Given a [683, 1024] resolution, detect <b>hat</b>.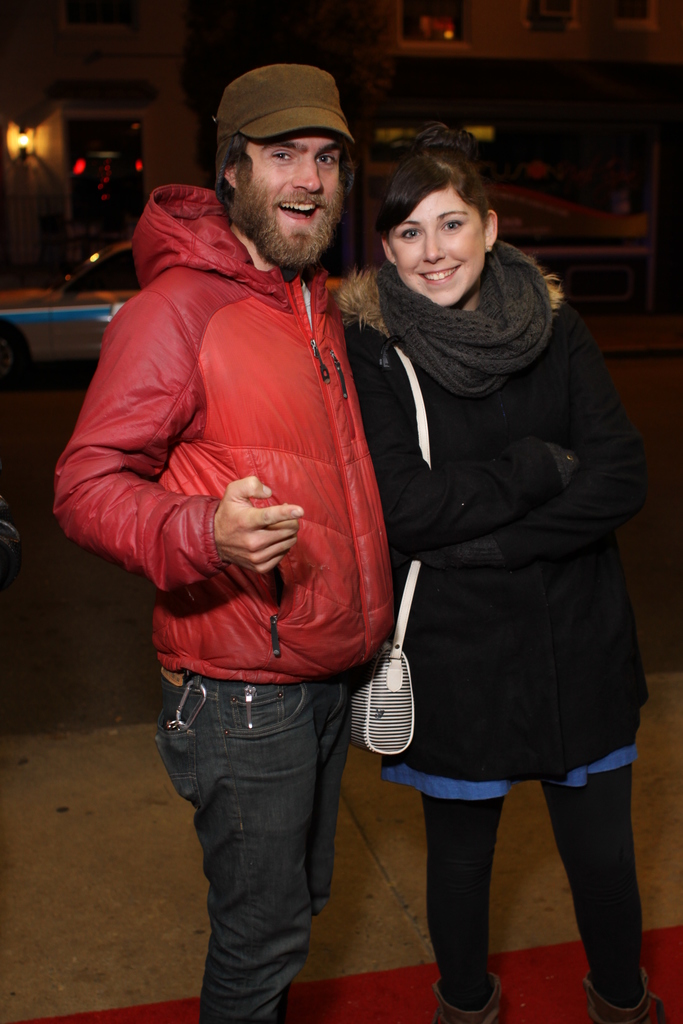
detection(213, 63, 361, 152).
